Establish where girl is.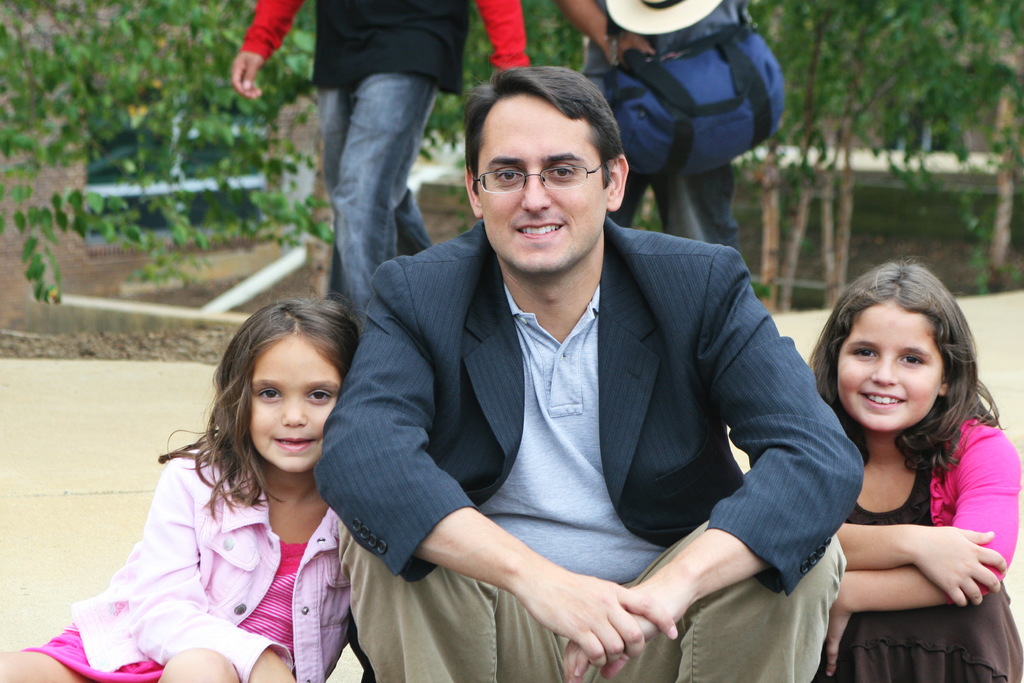
Established at bbox=(806, 254, 1023, 682).
